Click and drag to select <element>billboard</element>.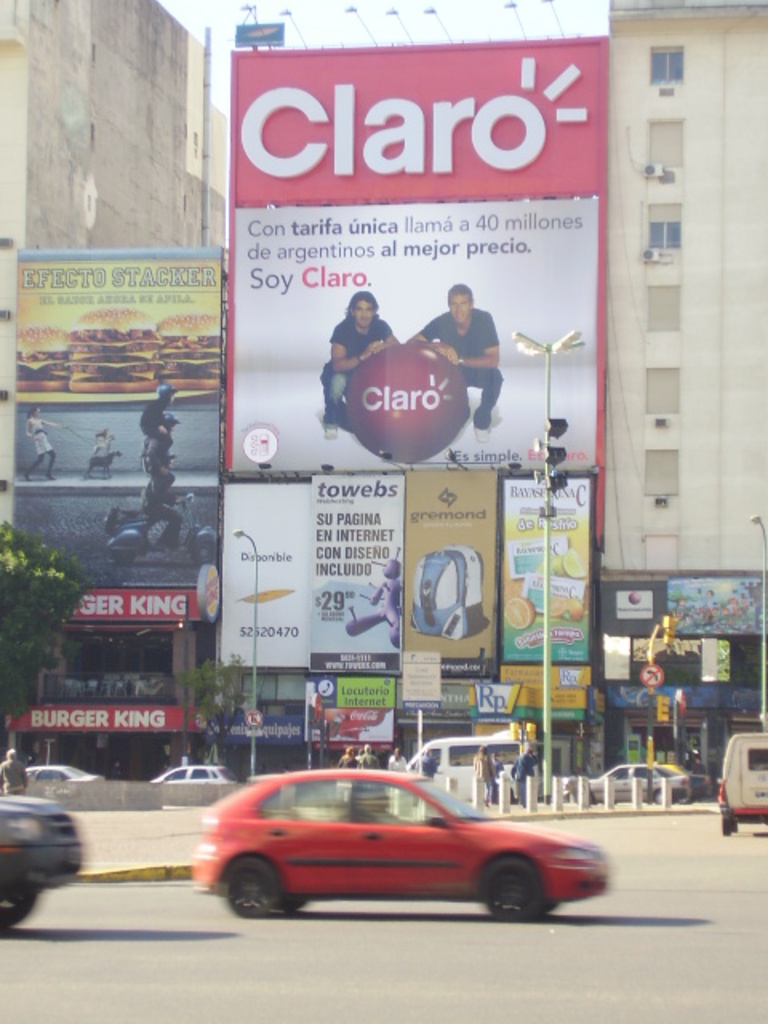
Selection: [666, 555, 766, 664].
